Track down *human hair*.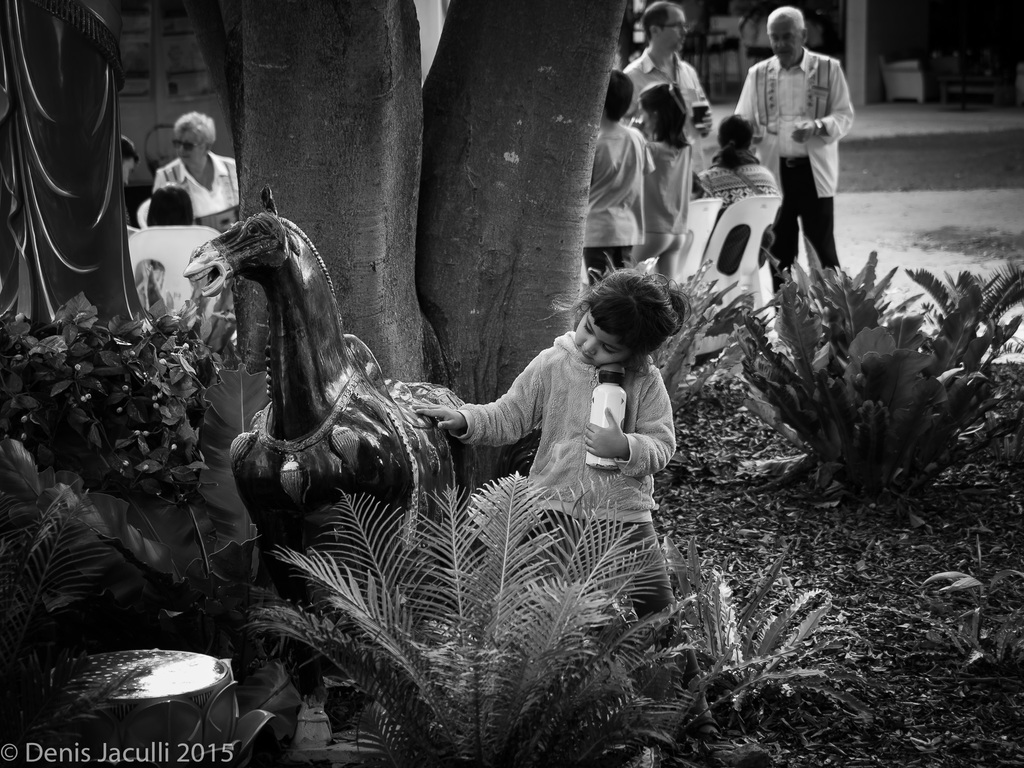
Tracked to <bbox>764, 6, 805, 34</bbox>.
